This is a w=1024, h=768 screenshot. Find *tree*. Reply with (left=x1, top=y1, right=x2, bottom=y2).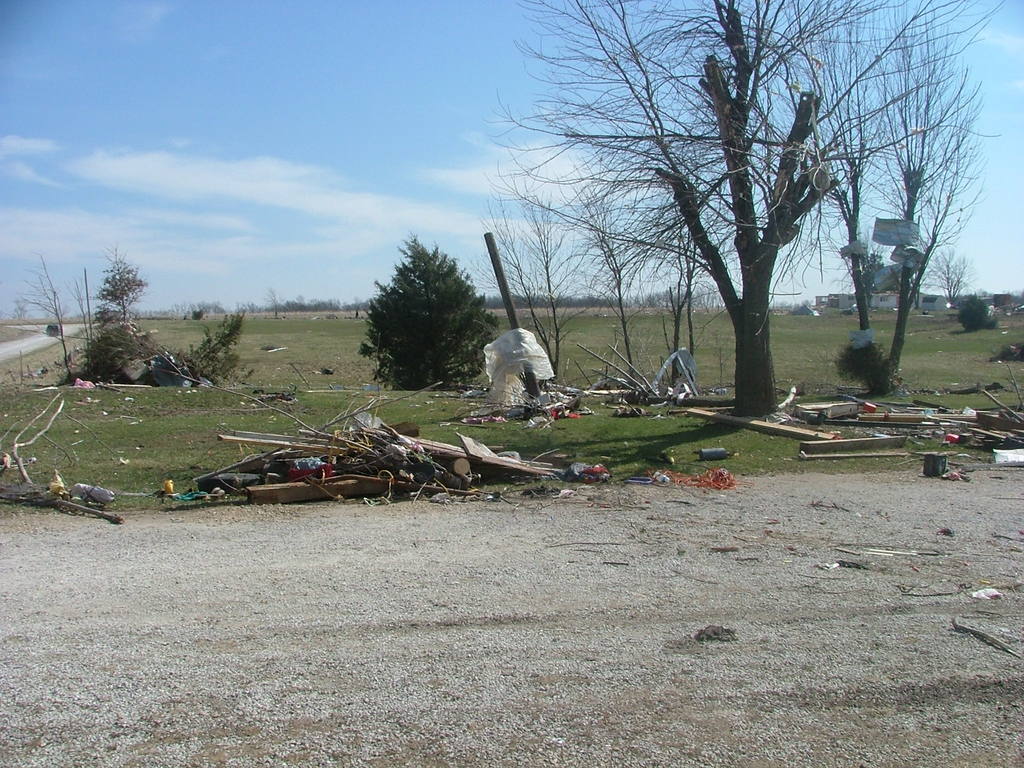
(left=355, top=223, right=481, bottom=390).
